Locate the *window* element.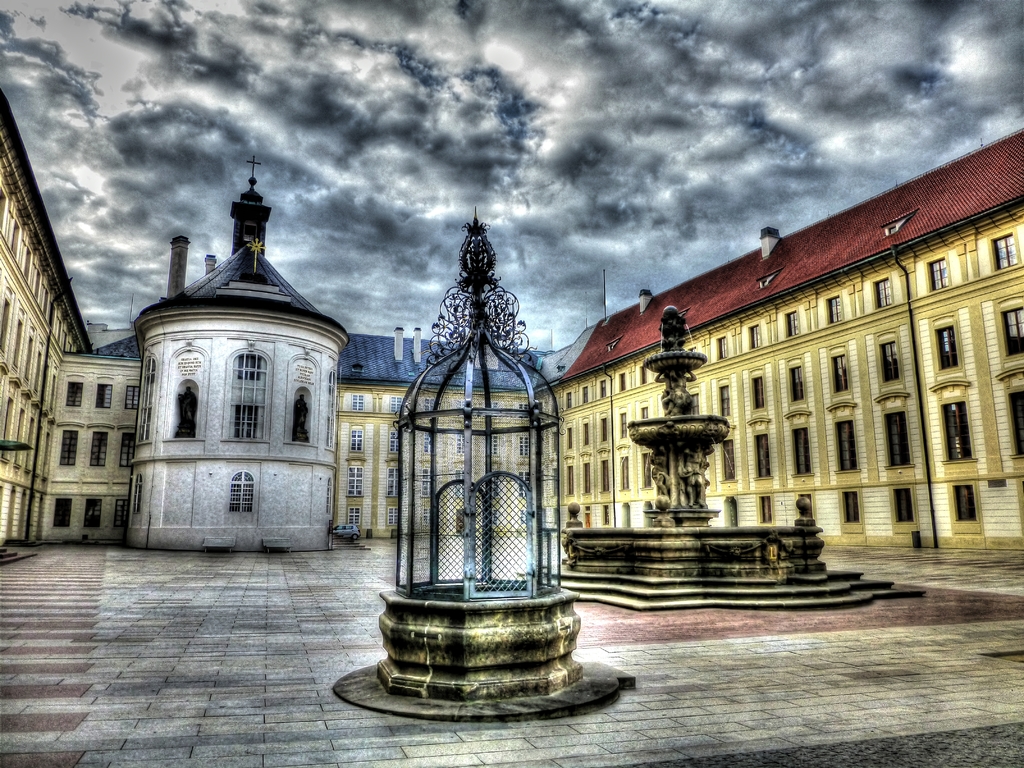
Element bbox: (82, 498, 99, 528).
